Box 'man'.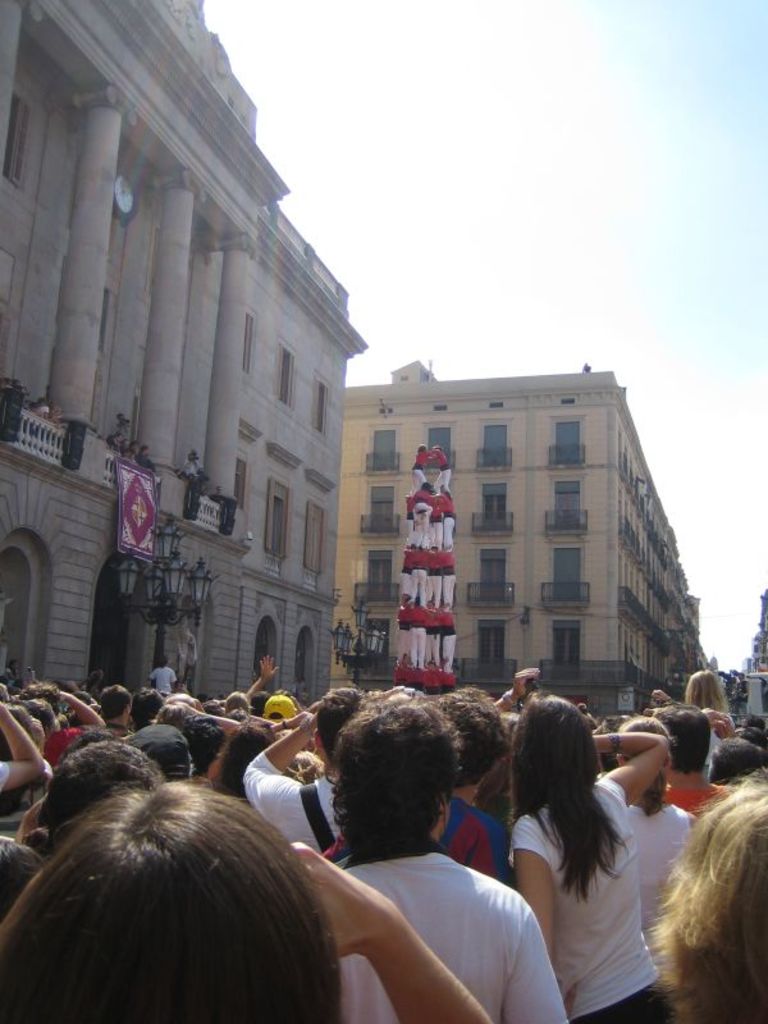
[left=4, top=684, right=99, bottom=762].
